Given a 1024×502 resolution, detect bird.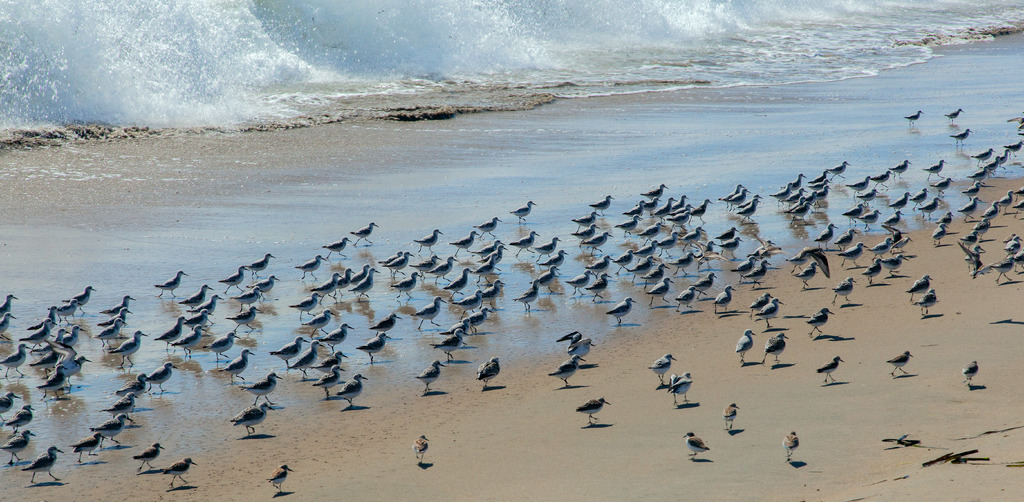
[210, 332, 239, 360].
